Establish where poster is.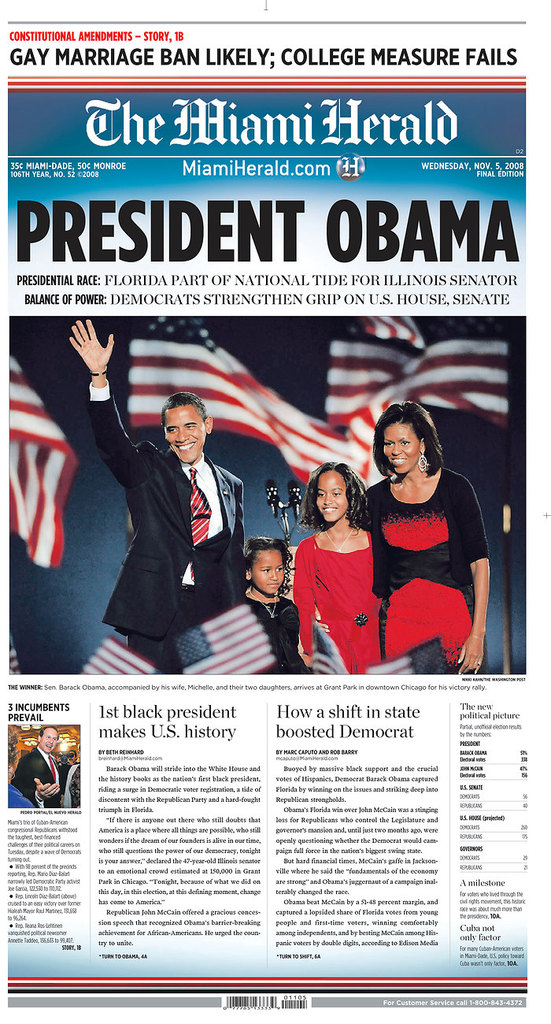
Established at x1=0 y1=0 x2=550 y2=1023.
